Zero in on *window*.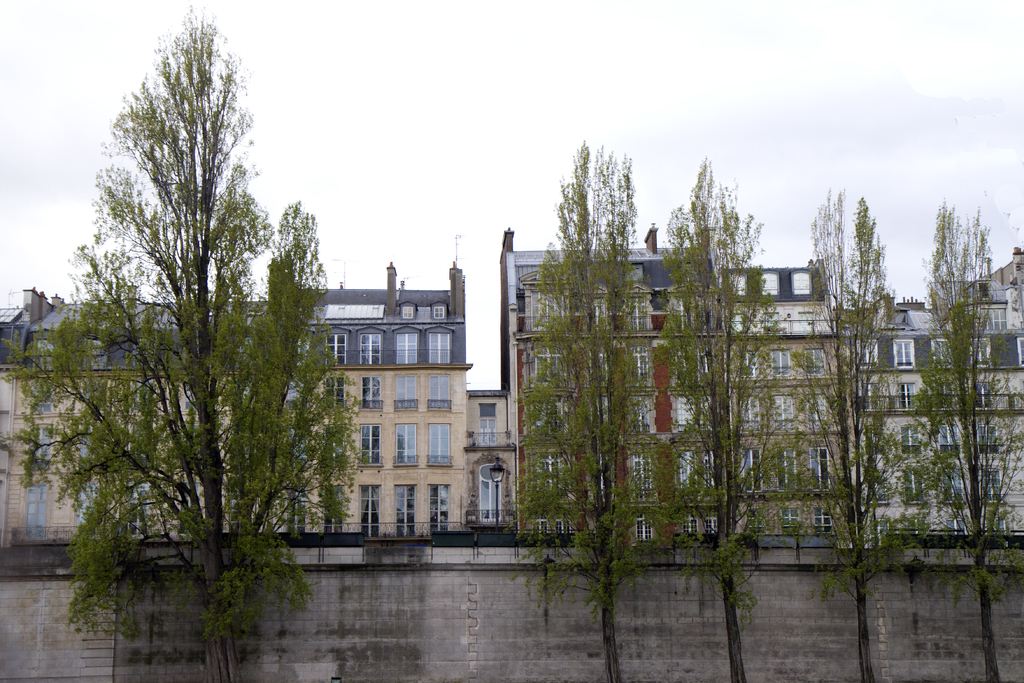
Zeroed in: region(630, 342, 650, 390).
